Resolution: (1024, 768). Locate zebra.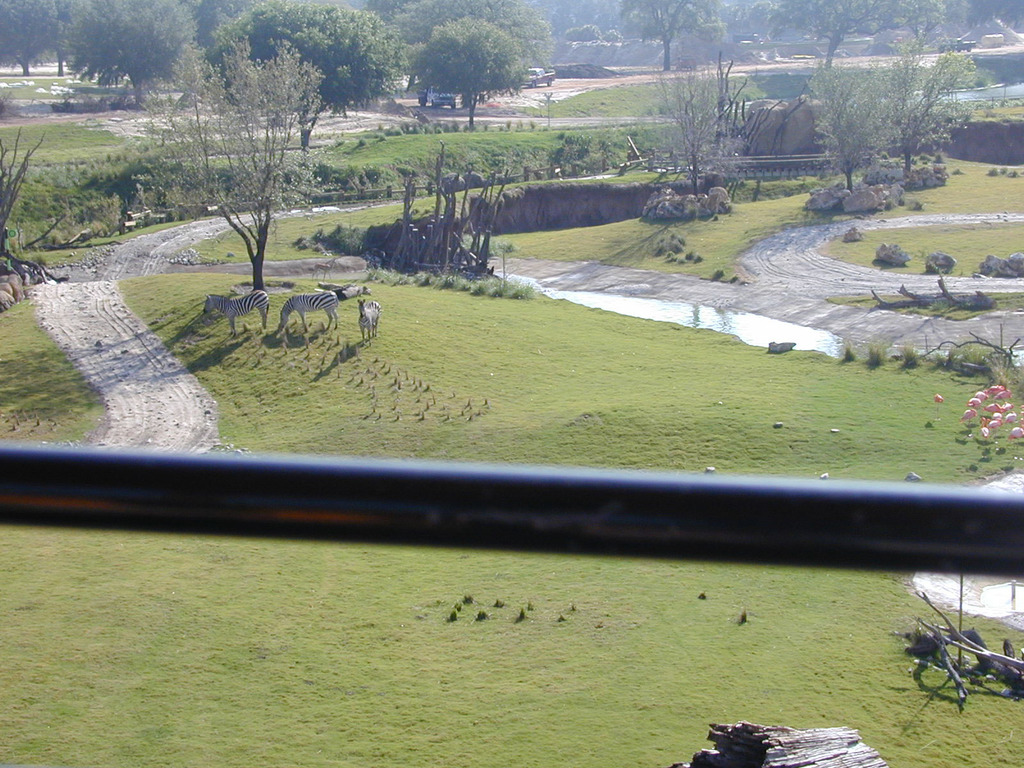
<box>358,298,381,342</box>.
